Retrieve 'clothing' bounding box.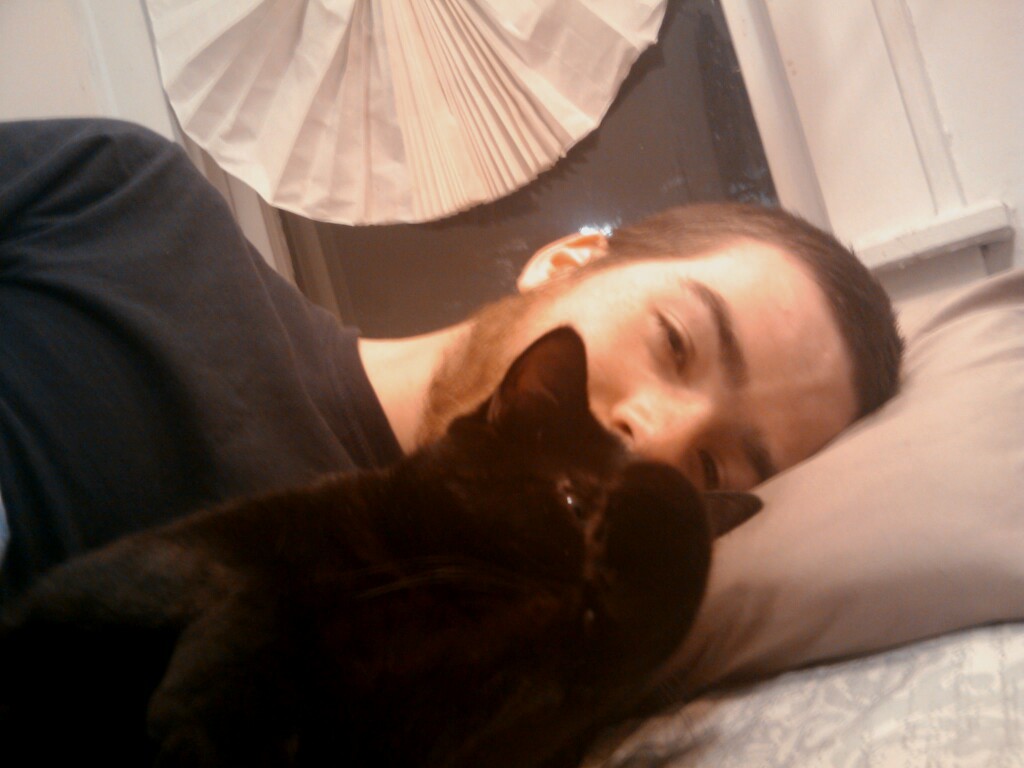
Bounding box: crop(0, 114, 416, 618).
